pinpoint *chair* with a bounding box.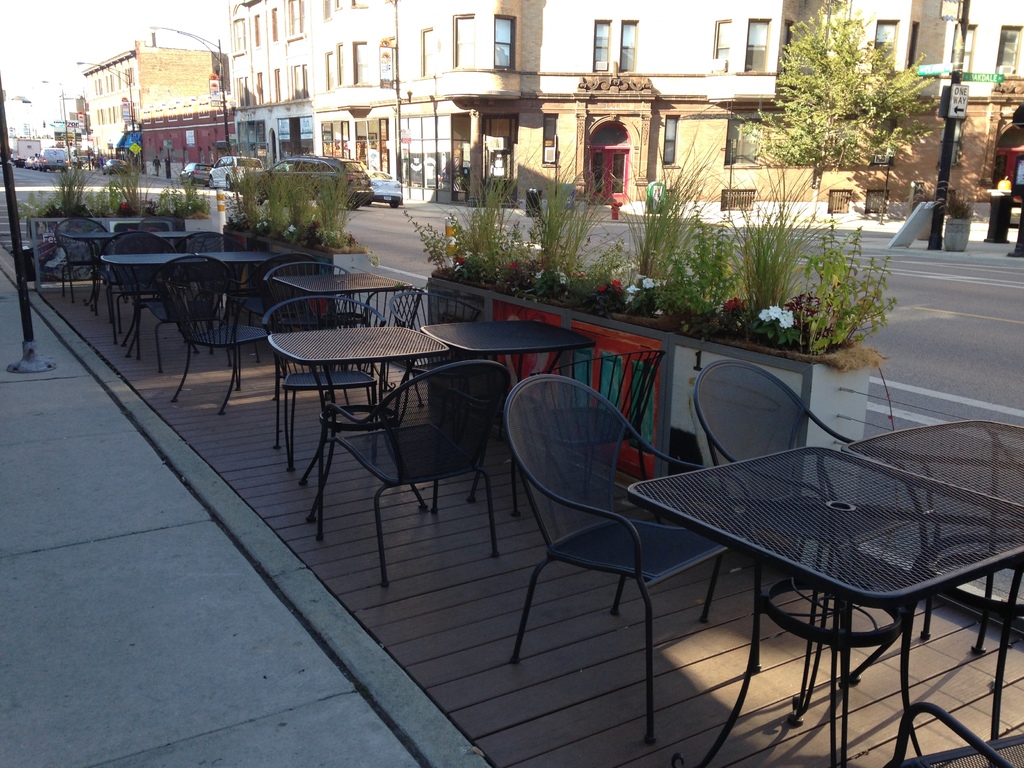
bbox(259, 294, 387, 472).
